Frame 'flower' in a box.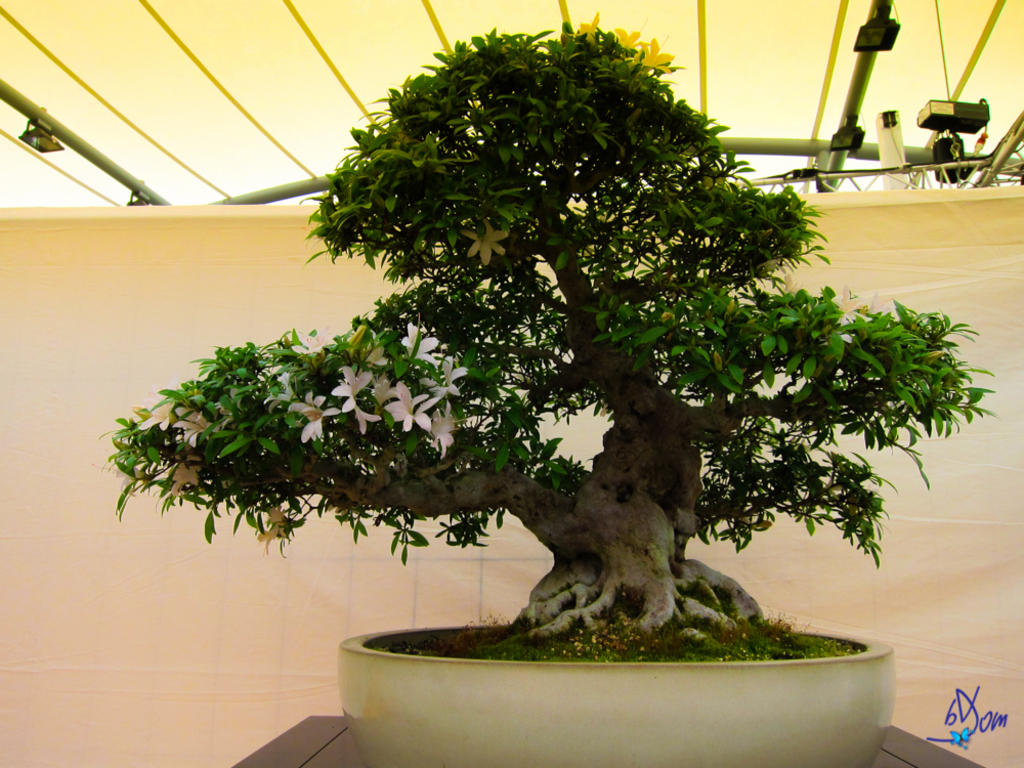
837 287 858 329.
